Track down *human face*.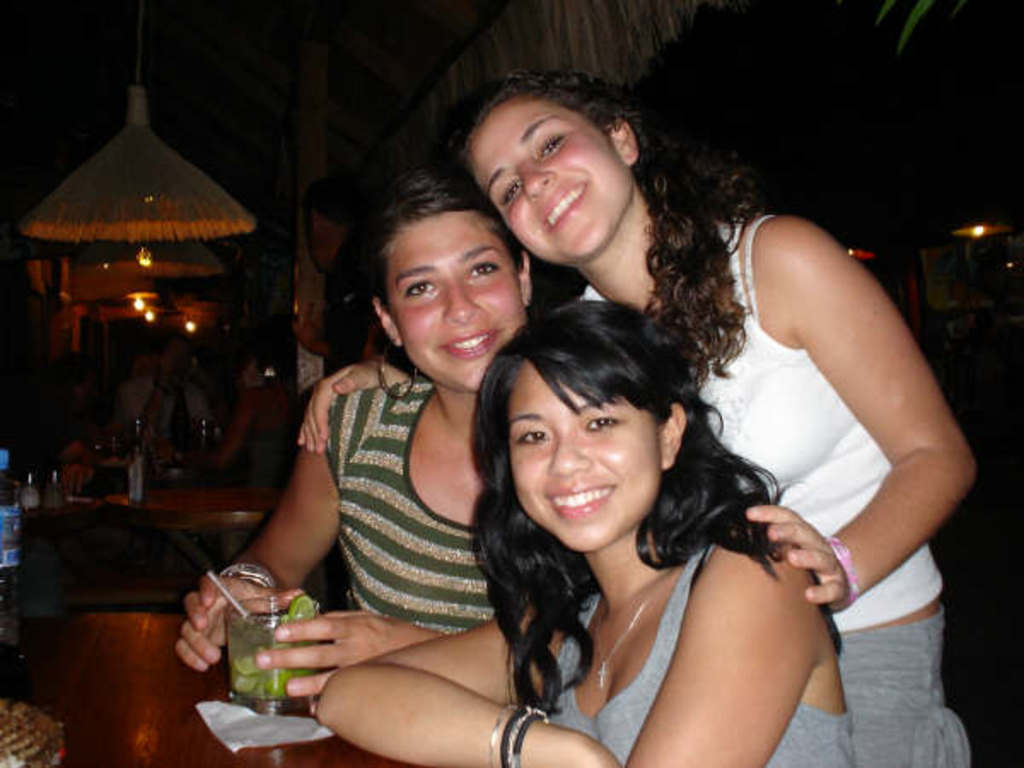
Tracked to box(406, 213, 512, 394).
